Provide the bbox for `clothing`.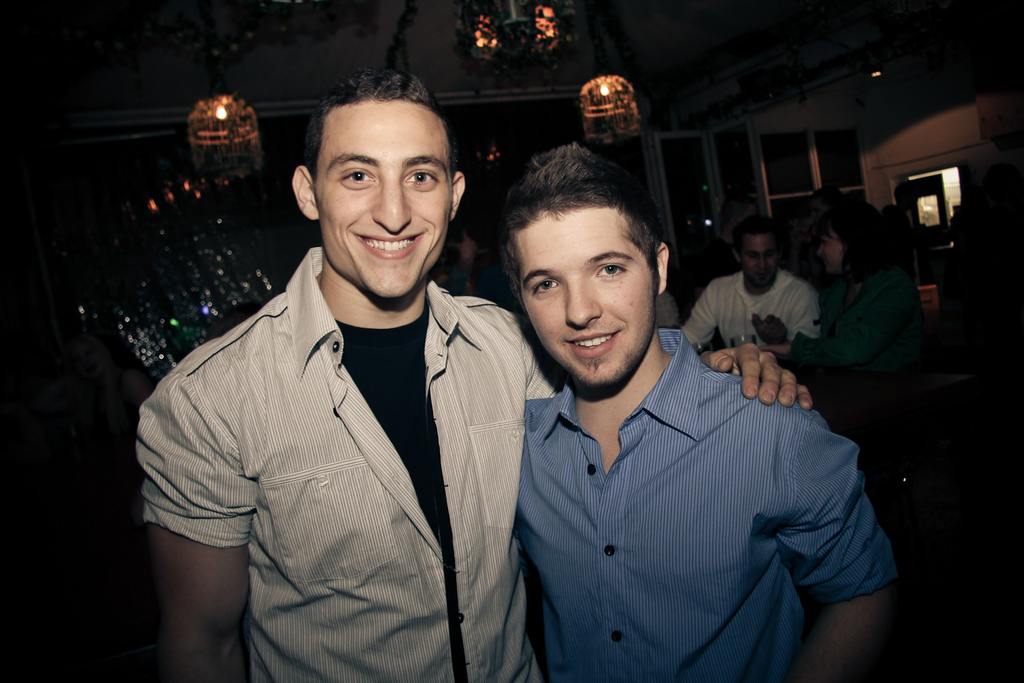
region(127, 240, 559, 682).
